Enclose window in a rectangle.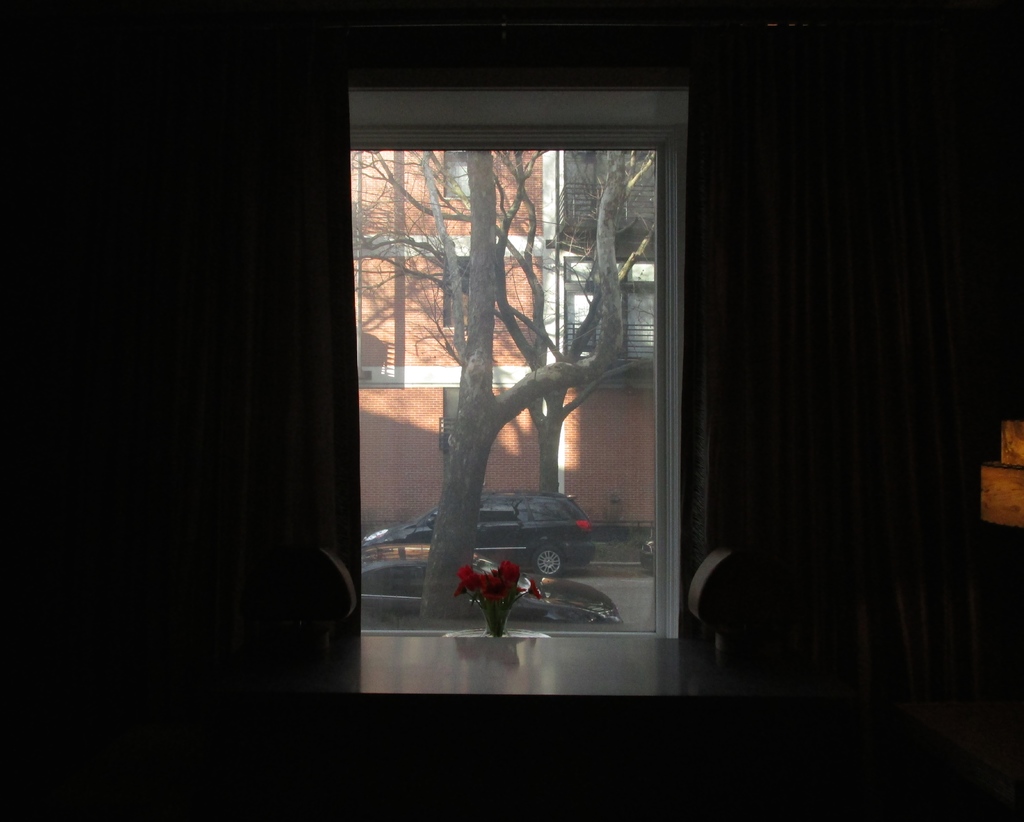
{"left": 545, "top": 156, "right": 652, "bottom": 257}.
